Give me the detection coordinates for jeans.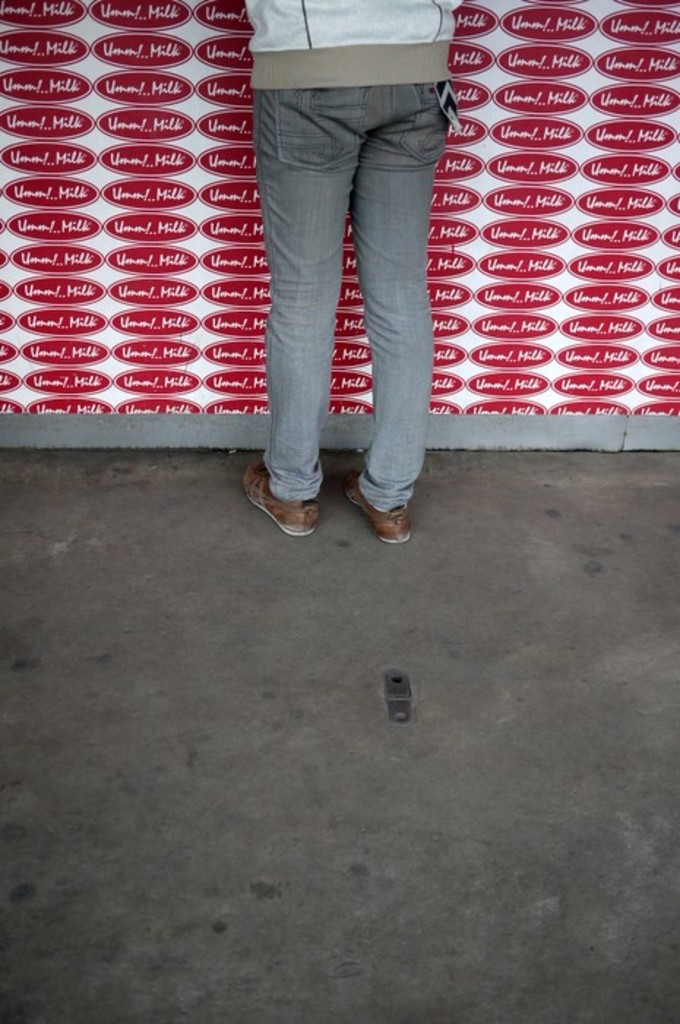
bbox=(224, 19, 472, 509).
